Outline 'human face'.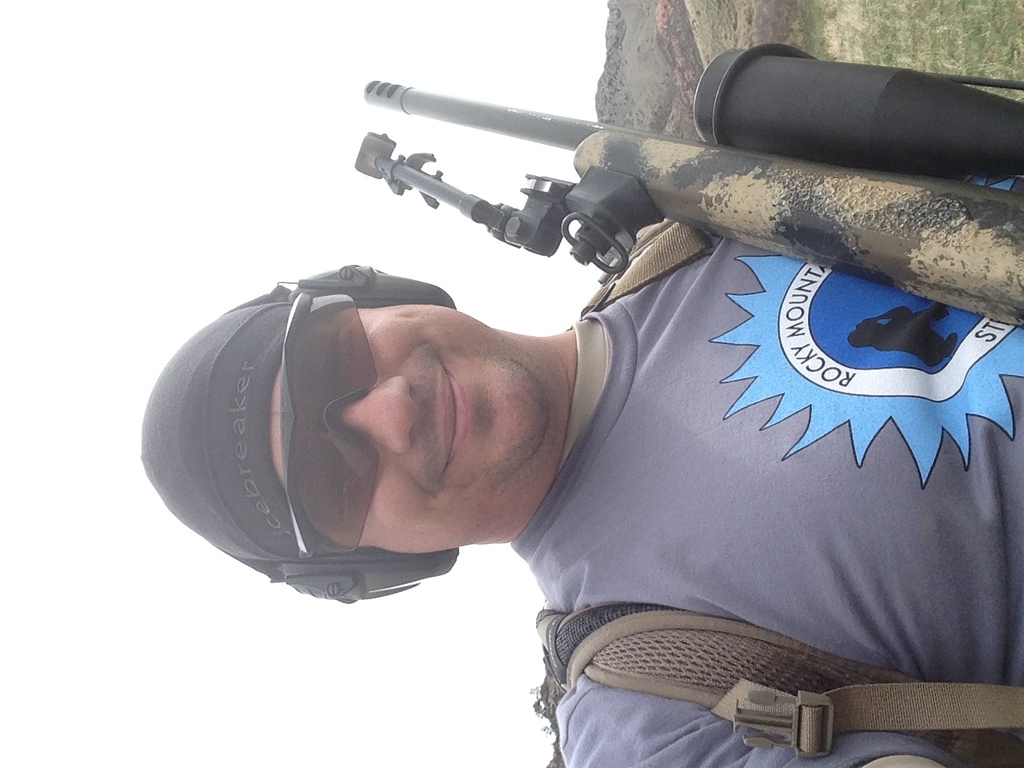
Outline: [269, 302, 567, 557].
